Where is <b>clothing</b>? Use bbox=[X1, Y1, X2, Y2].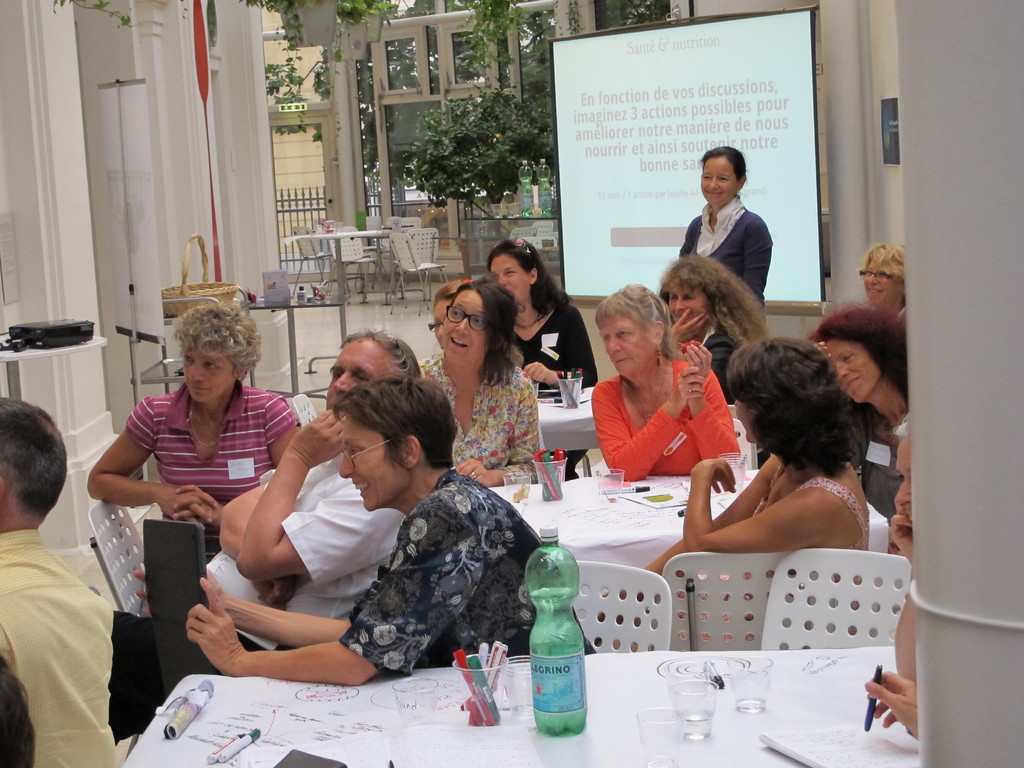
bbox=[854, 408, 920, 535].
